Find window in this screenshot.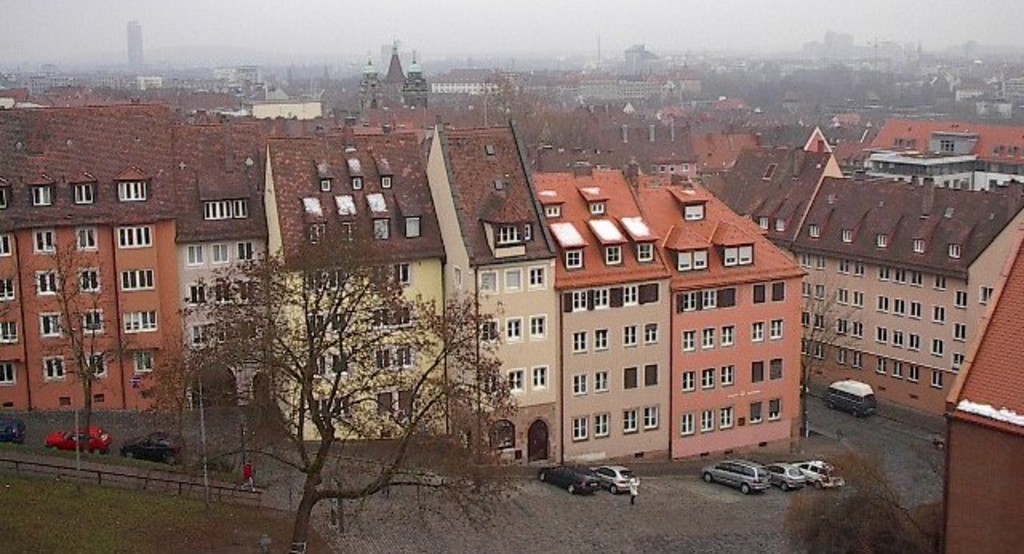
The bounding box for window is BBox(680, 331, 698, 351).
